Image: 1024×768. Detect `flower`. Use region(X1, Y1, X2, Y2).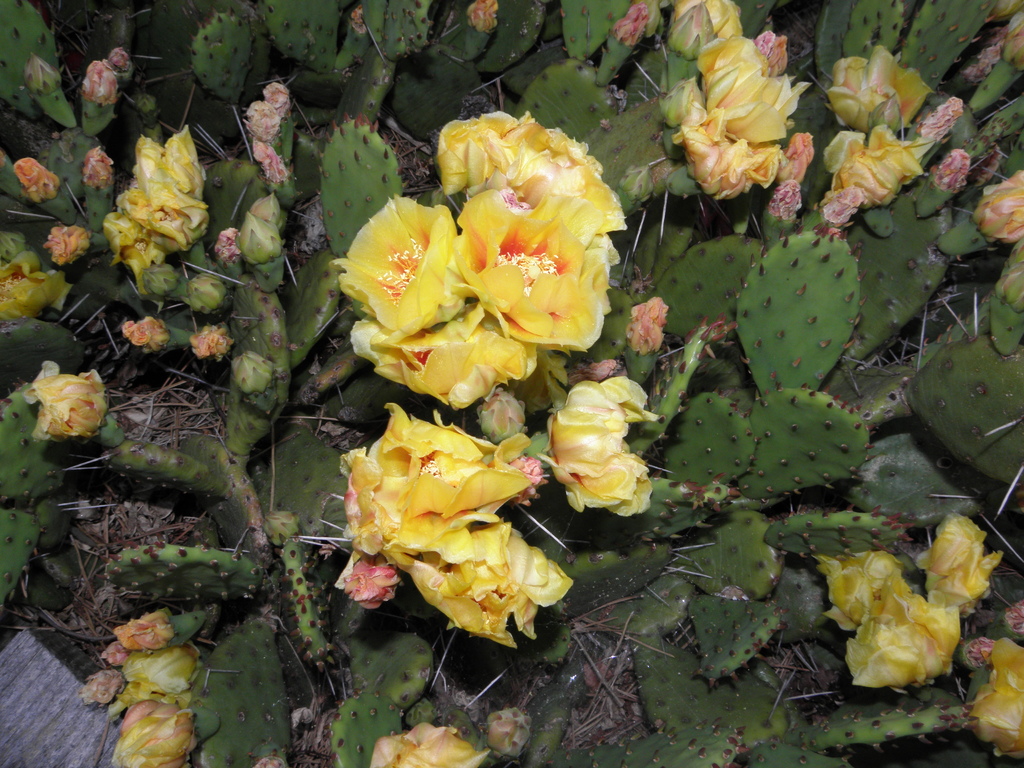
region(867, 122, 930, 182).
